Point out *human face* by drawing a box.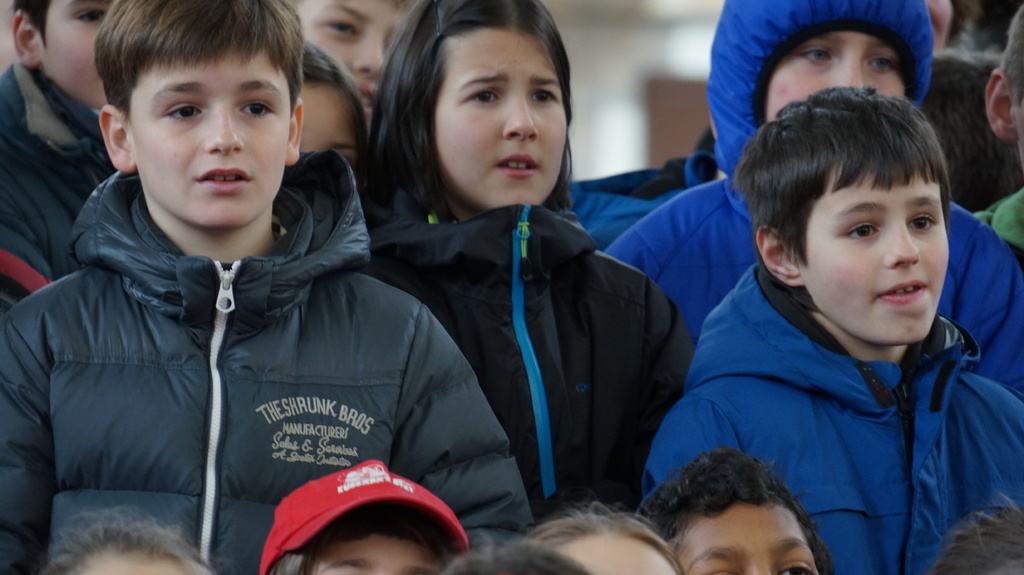
(31, 0, 109, 111).
